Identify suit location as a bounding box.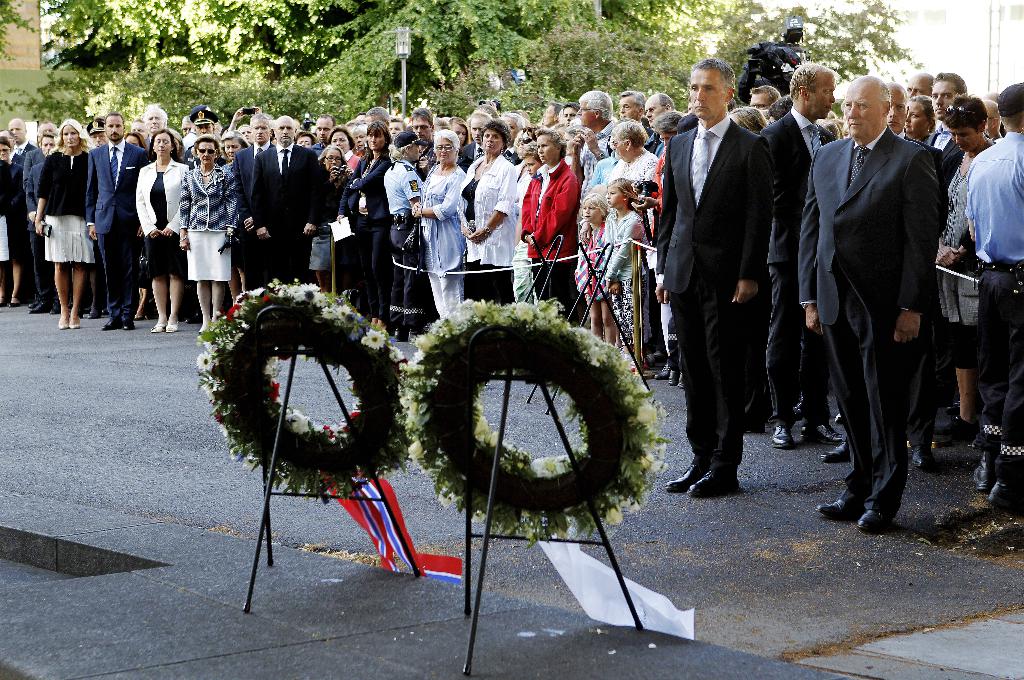
(84,132,152,312).
